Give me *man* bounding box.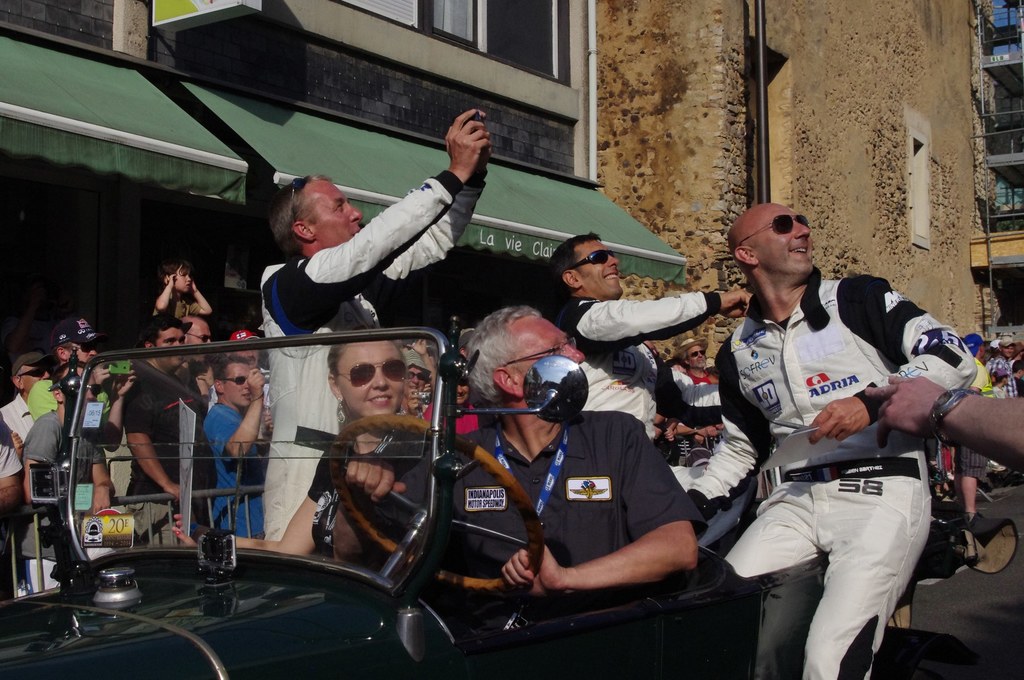
bbox(410, 378, 483, 433).
